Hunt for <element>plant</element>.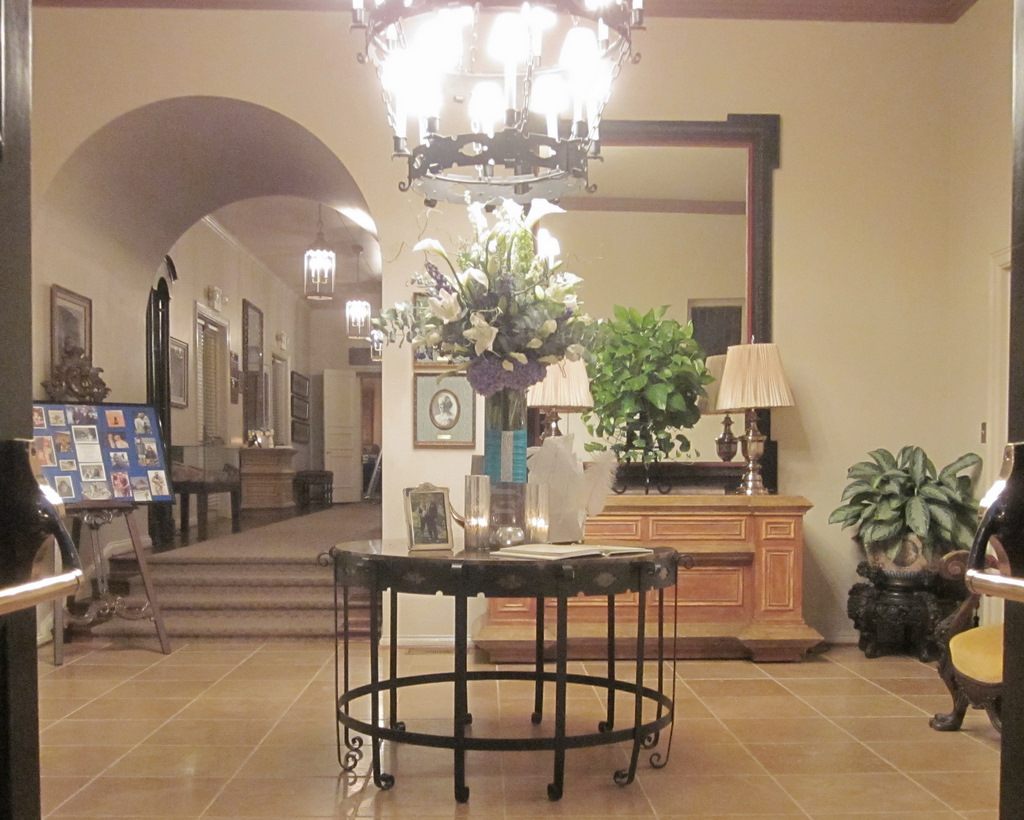
Hunted down at box(568, 277, 717, 481).
